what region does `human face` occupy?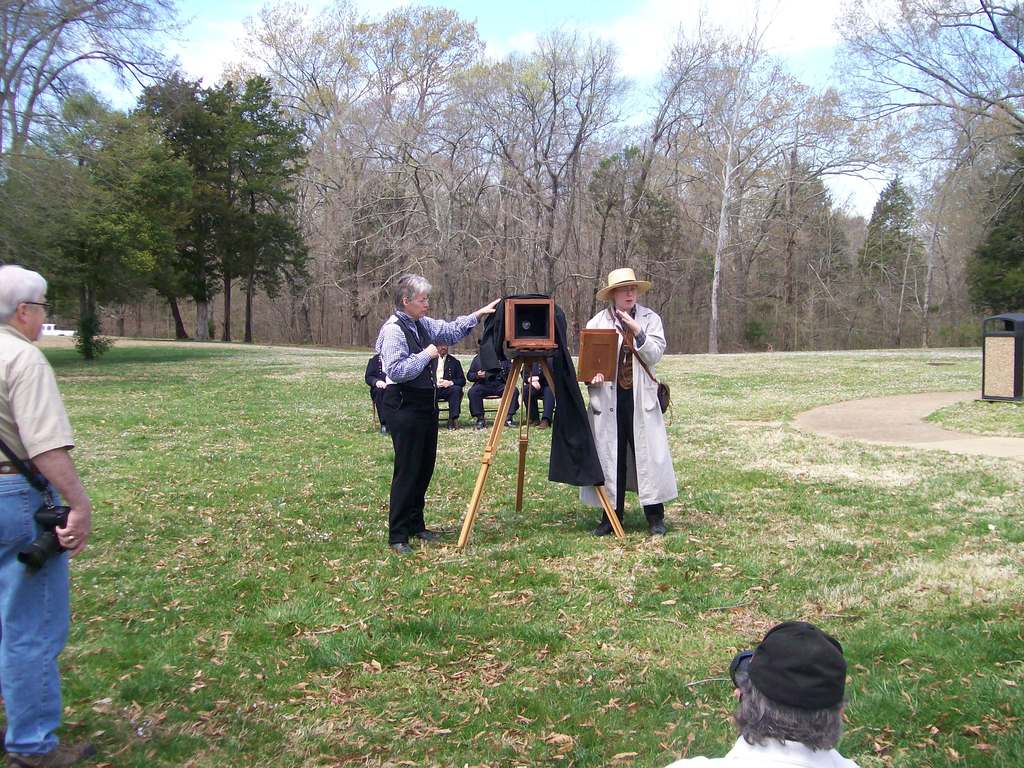
left=412, top=289, right=429, bottom=317.
